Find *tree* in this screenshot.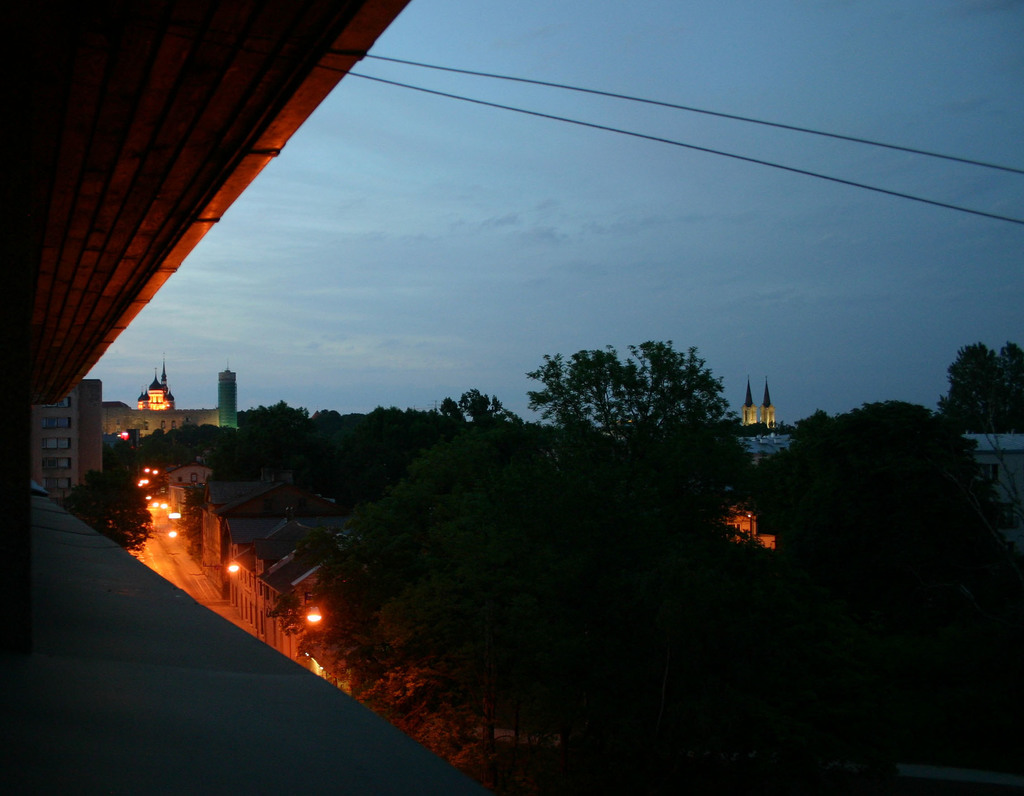
The bounding box for *tree* is select_region(511, 331, 746, 475).
